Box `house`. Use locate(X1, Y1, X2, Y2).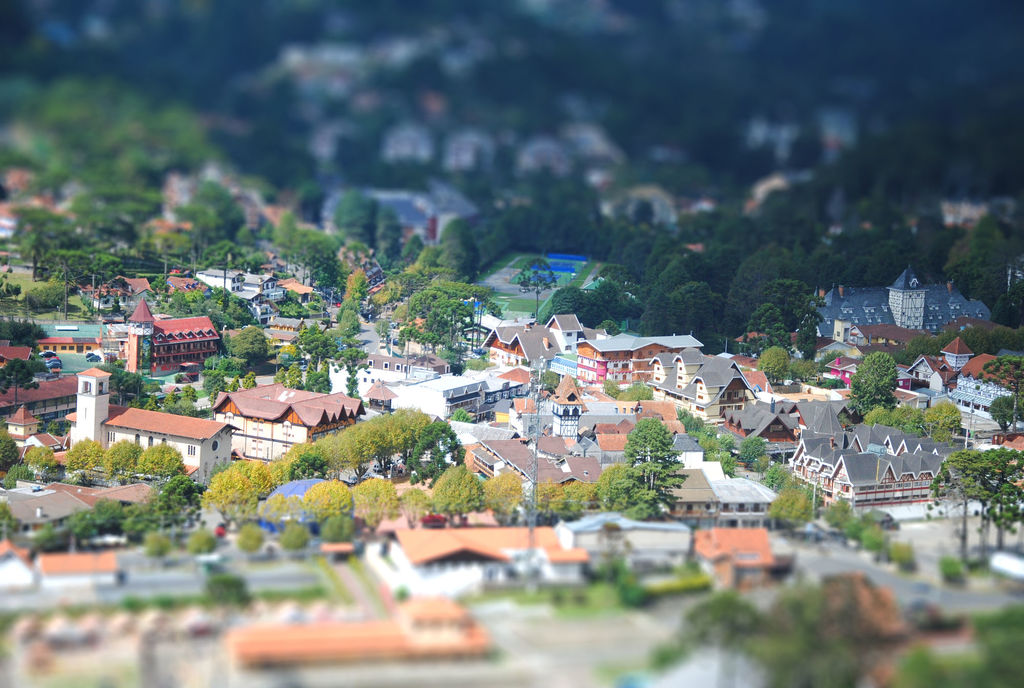
locate(319, 190, 442, 255).
